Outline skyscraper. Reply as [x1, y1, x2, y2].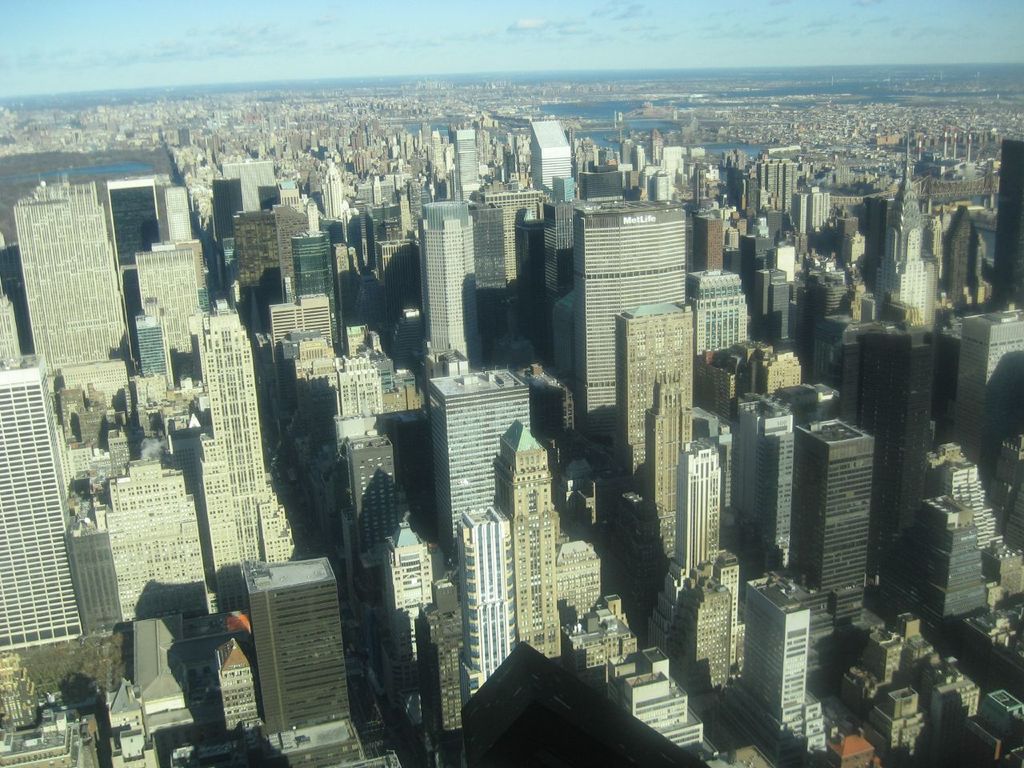
[639, 378, 680, 567].
